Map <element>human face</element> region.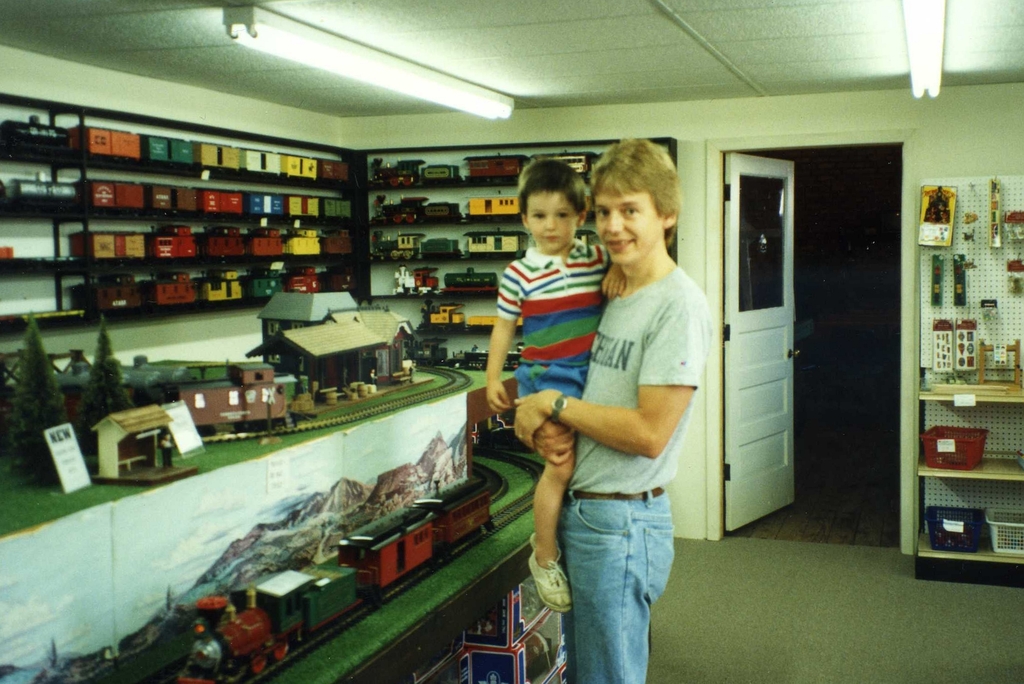
Mapped to [525,193,576,253].
